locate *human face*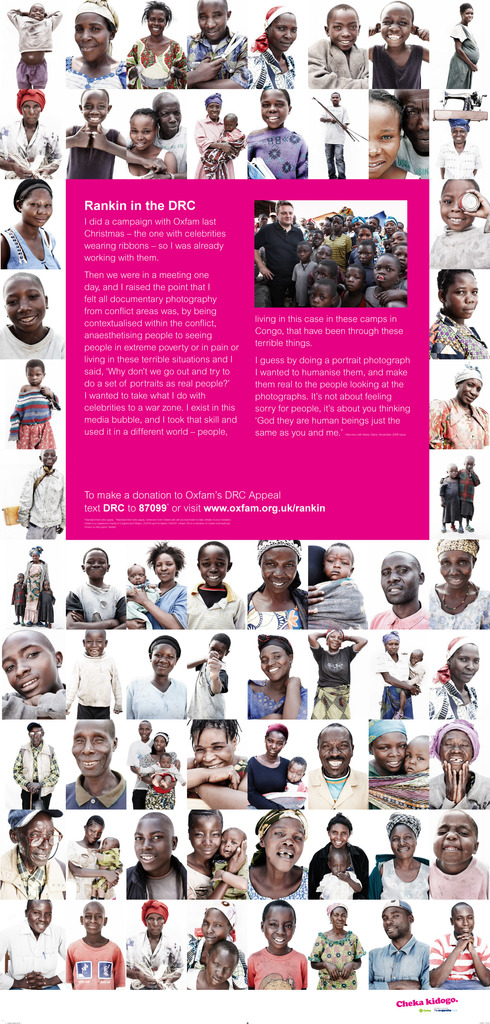
227/833/241/863
